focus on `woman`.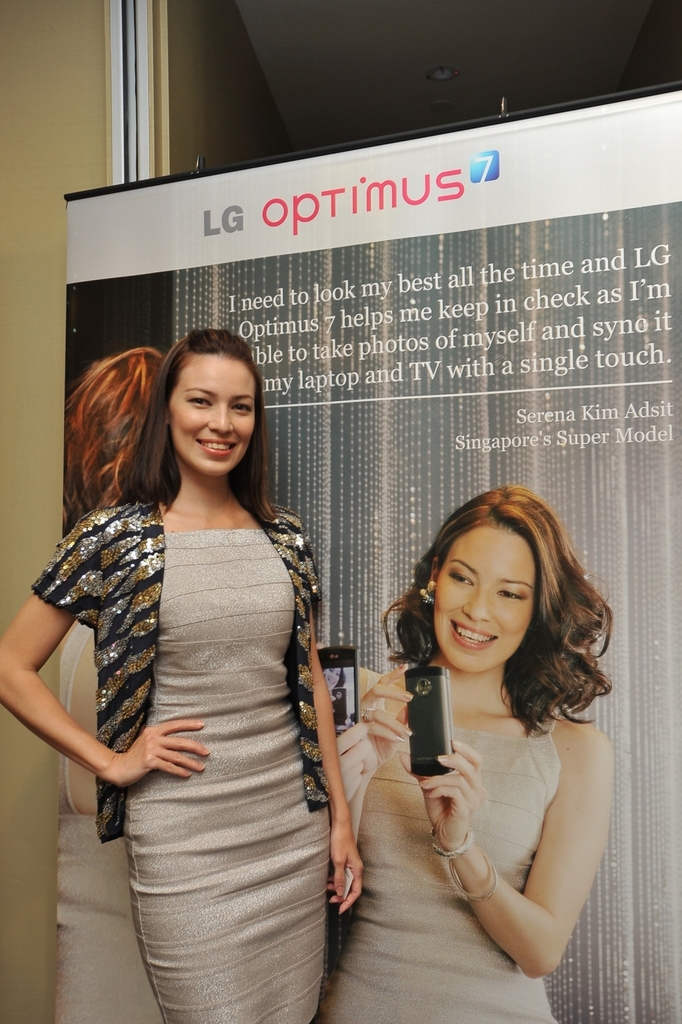
Focused at (x1=330, y1=479, x2=617, y2=1018).
